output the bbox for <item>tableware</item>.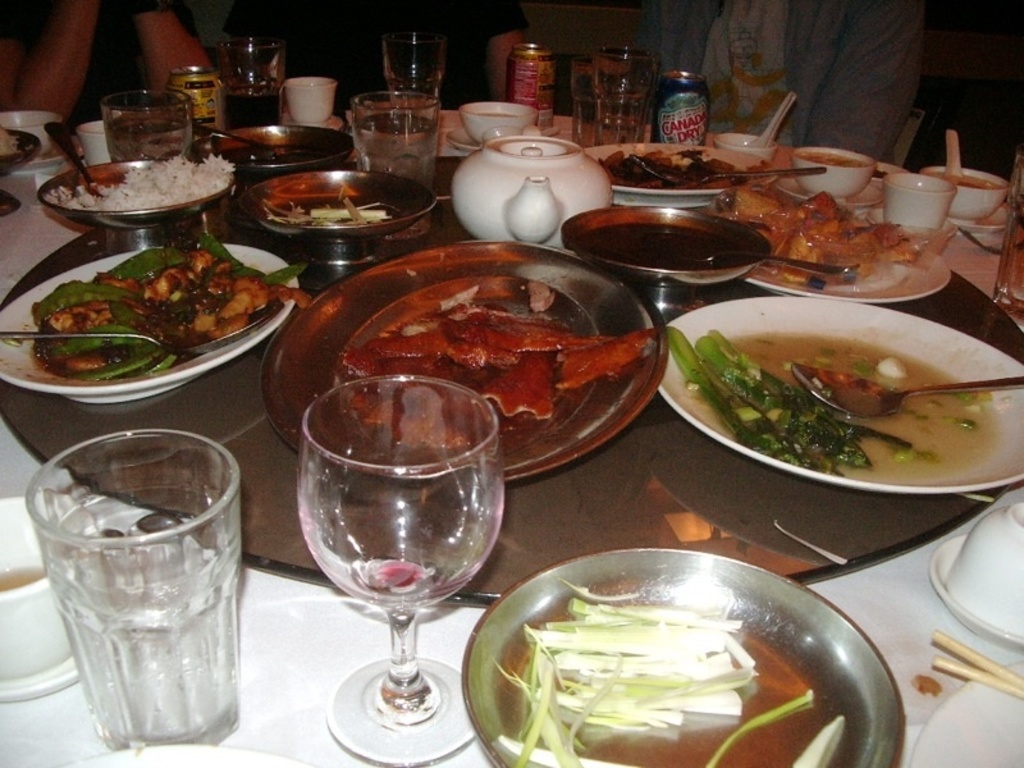
<bbox>282, 70, 339, 120</bbox>.
